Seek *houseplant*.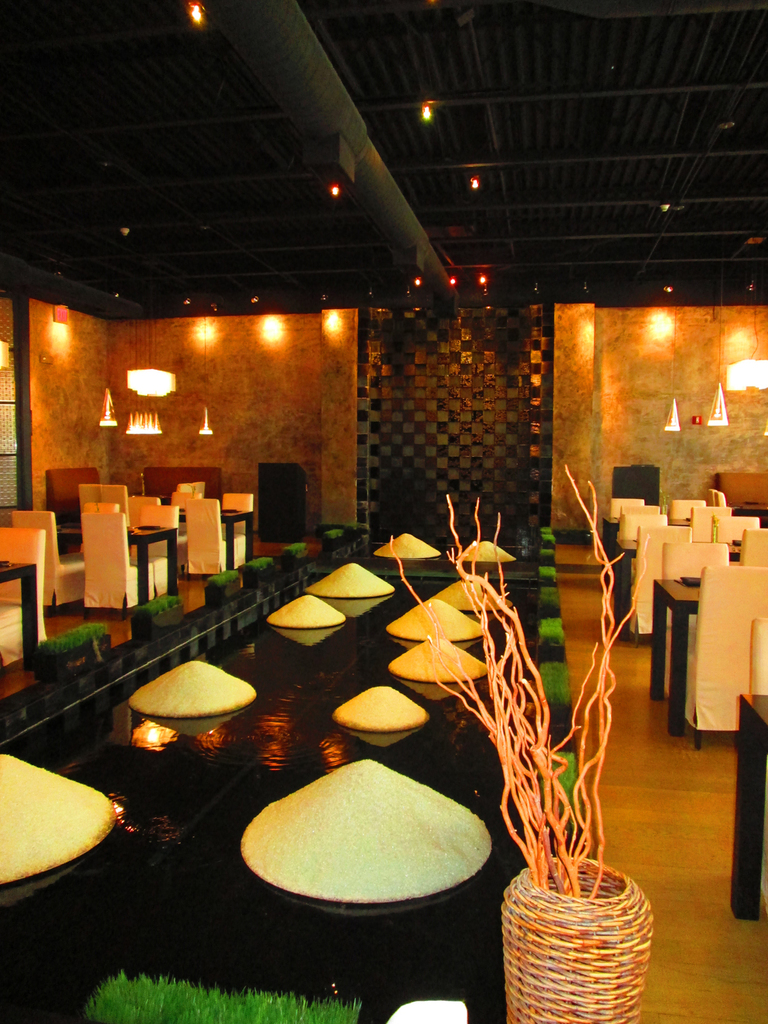
Rect(287, 538, 314, 561).
